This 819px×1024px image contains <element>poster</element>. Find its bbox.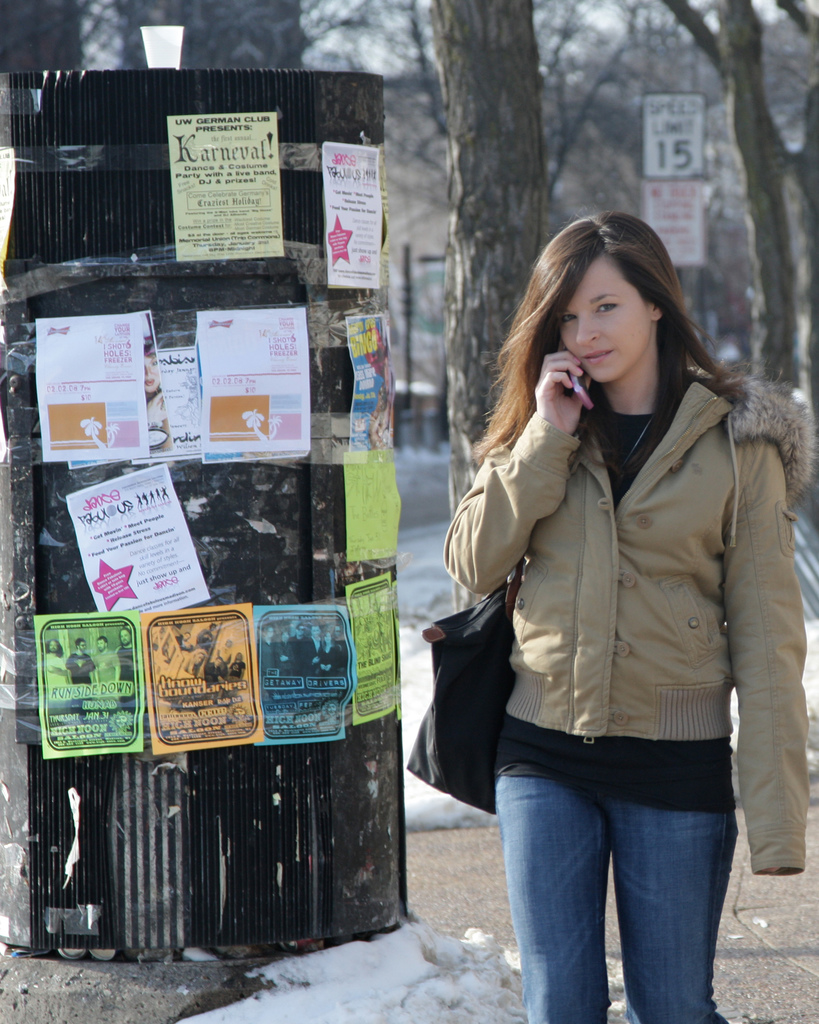
pyautogui.locateOnScreen(63, 459, 204, 630).
